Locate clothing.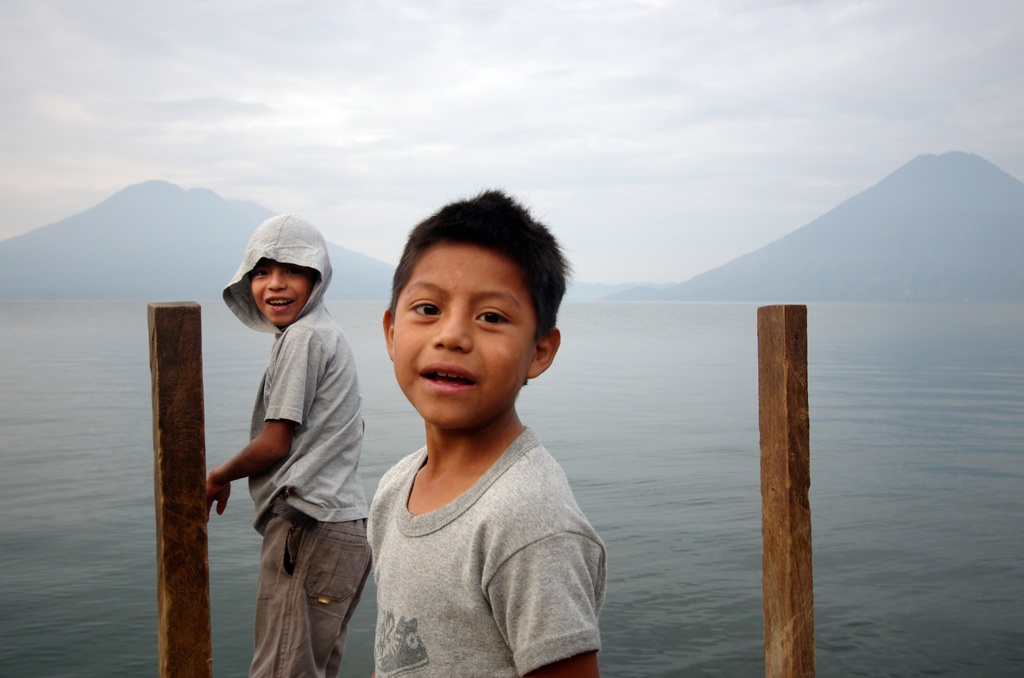
Bounding box: pyautogui.locateOnScreen(221, 216, 374, 677).
